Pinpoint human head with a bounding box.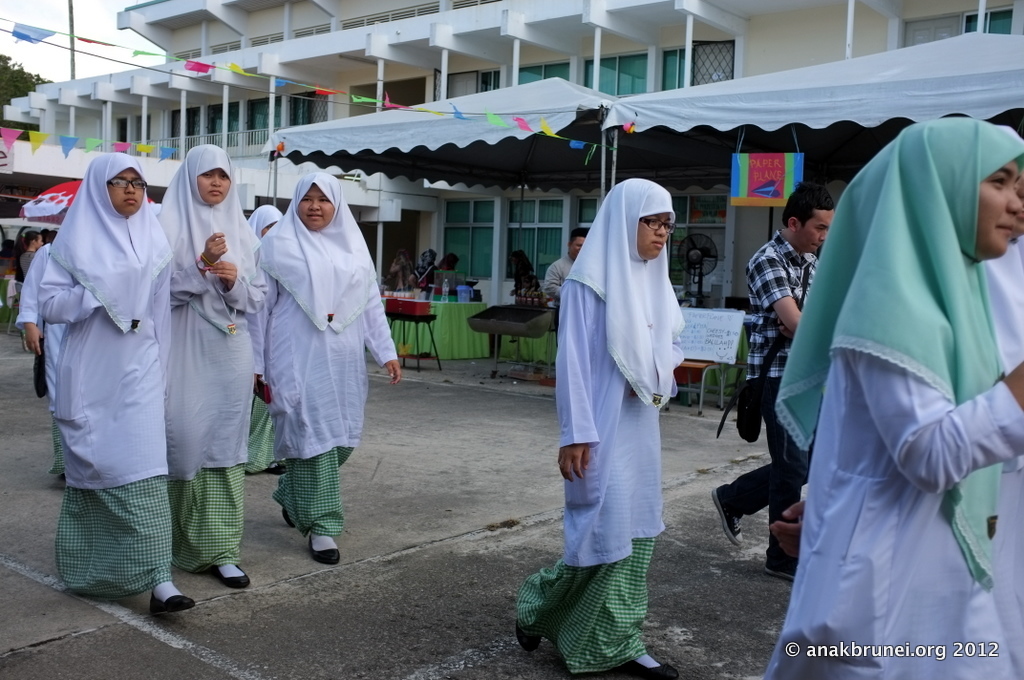
rect(891, 111, 1023, 261).
